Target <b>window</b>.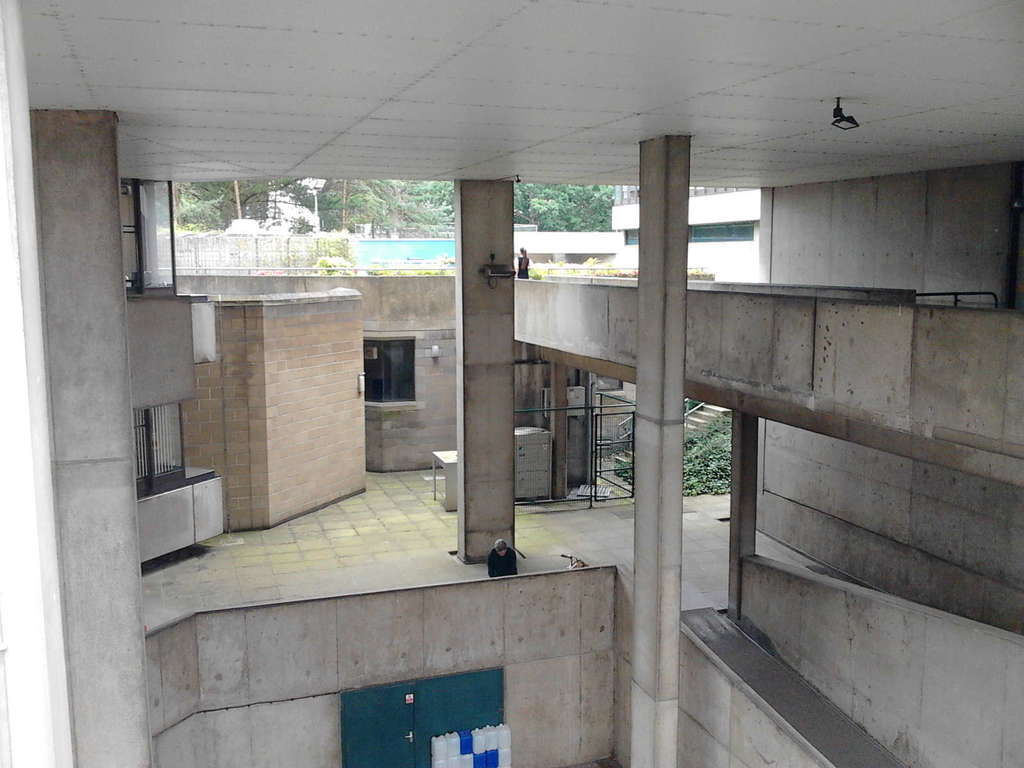
Target region: 685, 221, 758, 242.
